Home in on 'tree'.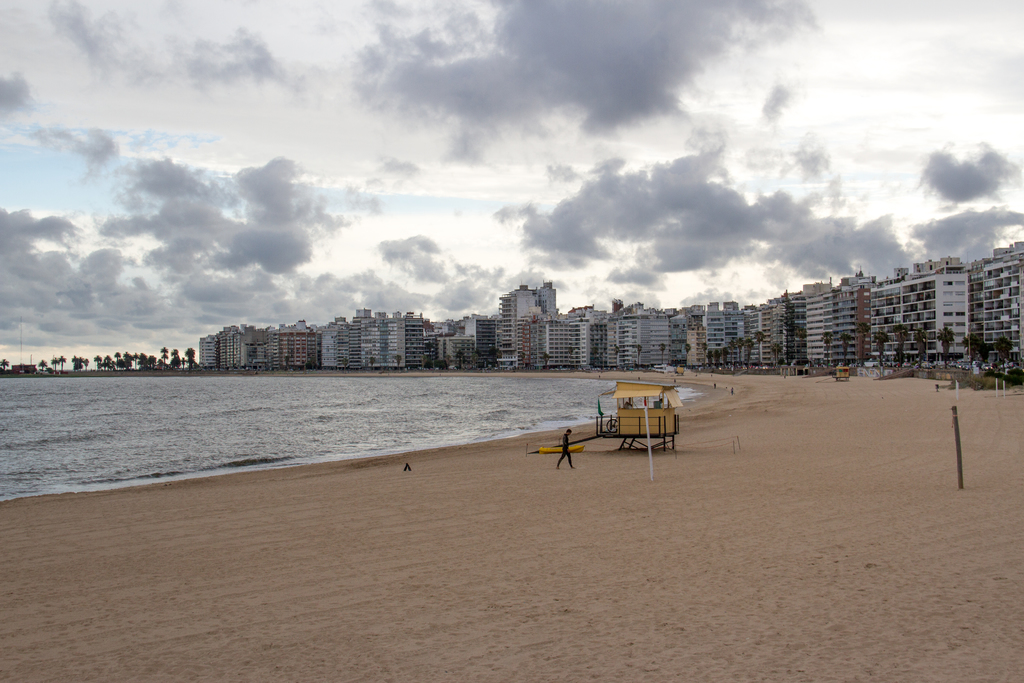
Homed in at BBox(282, 353, 290, 372).
